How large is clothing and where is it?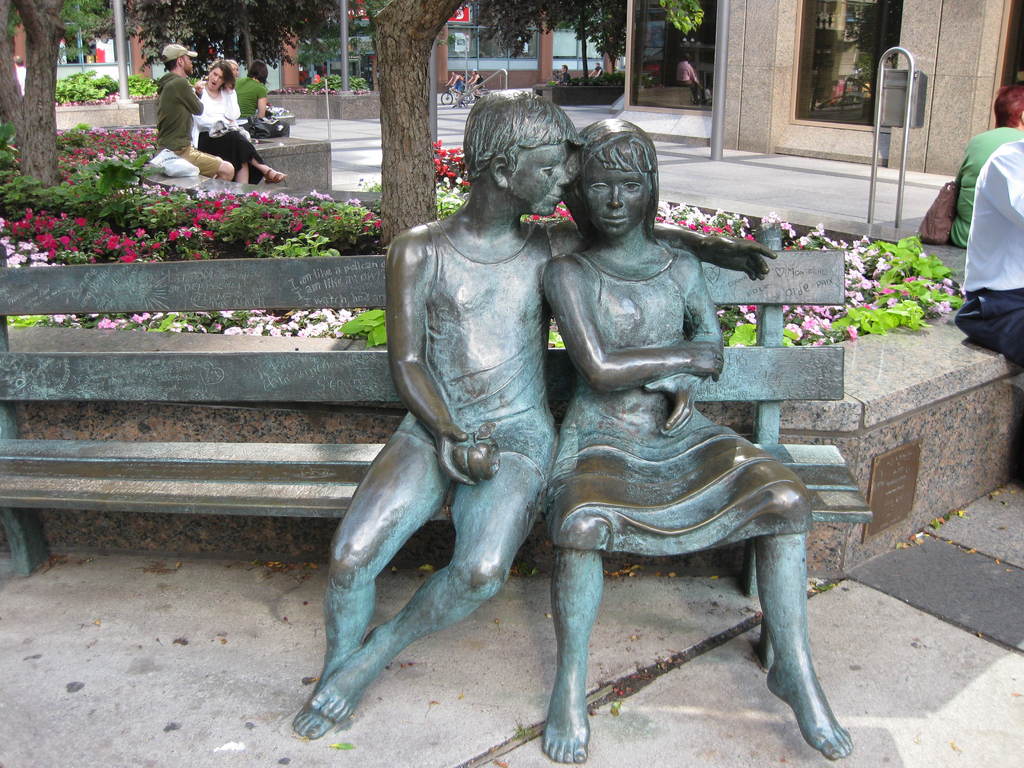
Bounding box: (561,74,570,81).
